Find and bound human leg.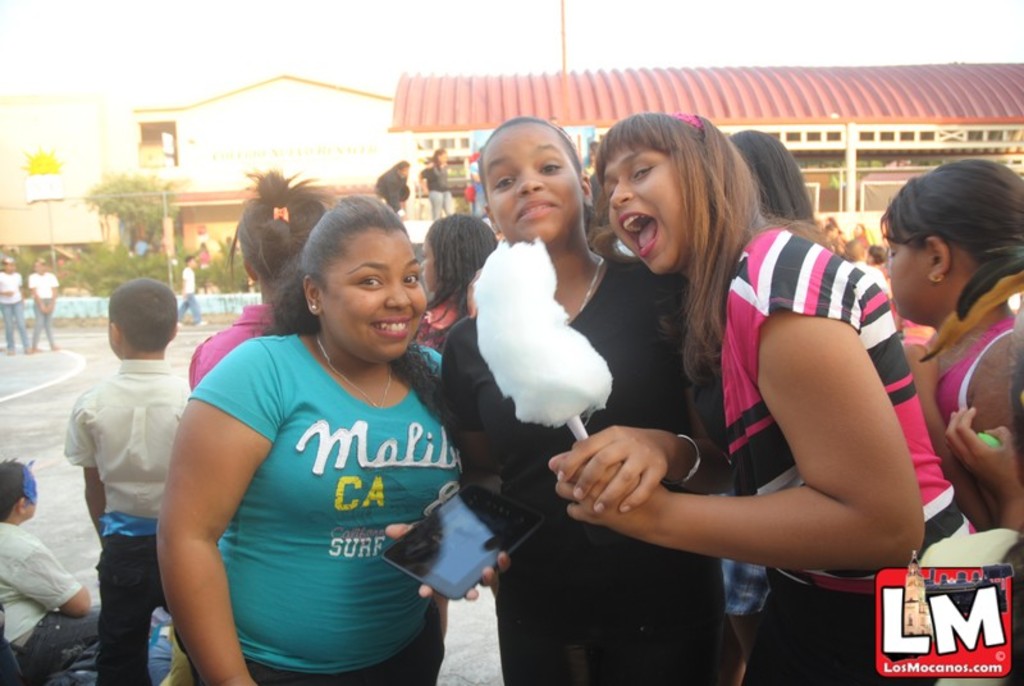
Bound: (492, 591, 593, 685).
